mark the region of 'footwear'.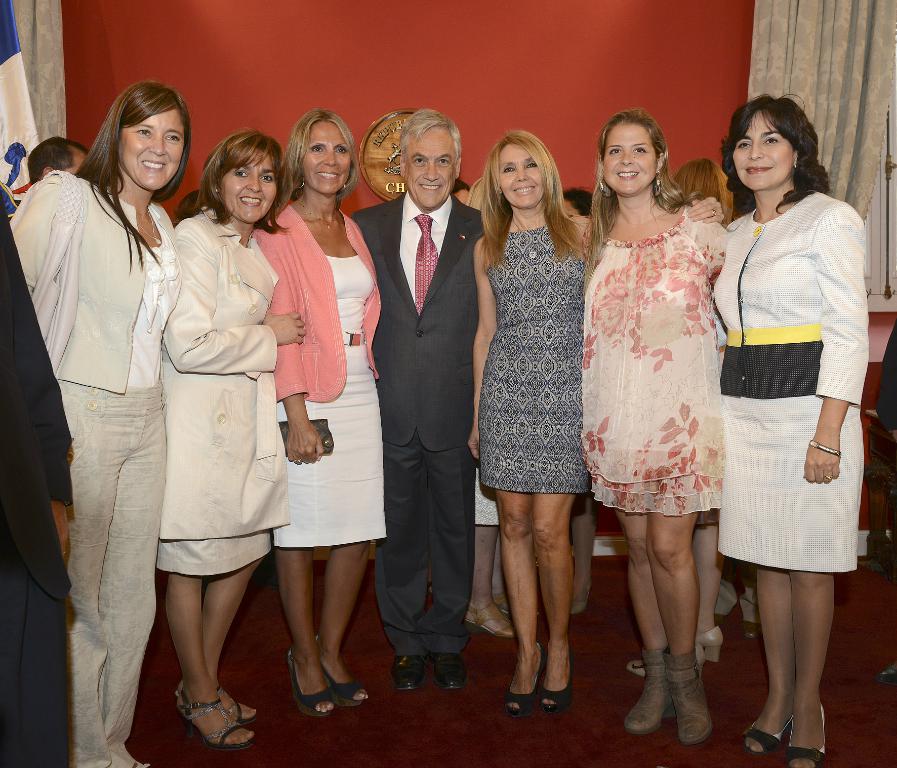
Region: bbox=(314, 641, 362, 707).
